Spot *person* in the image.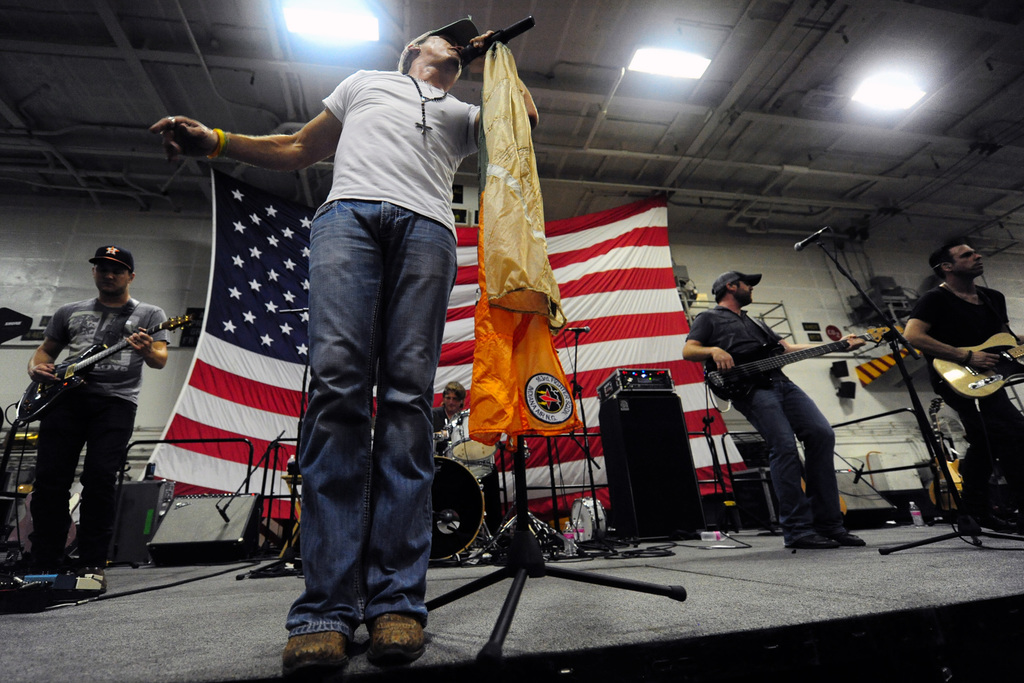
*person* found at {"x1": 684, "y1": 270, "x2": 865, "y2": 548}.
